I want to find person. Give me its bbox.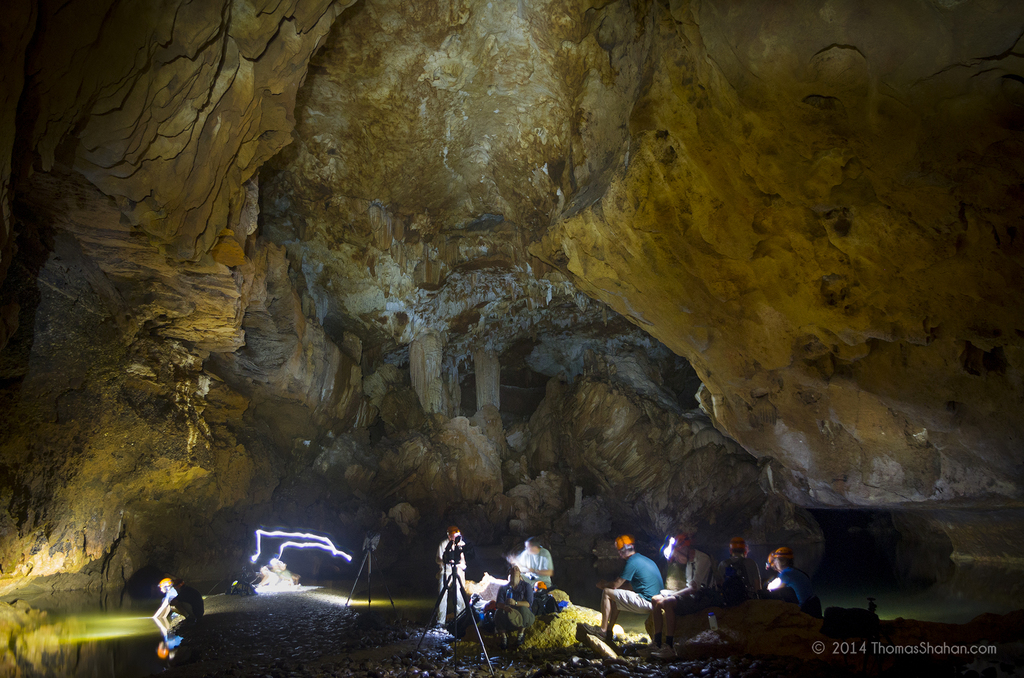
[x1=644, y1=528, x2=717, y2=658].
